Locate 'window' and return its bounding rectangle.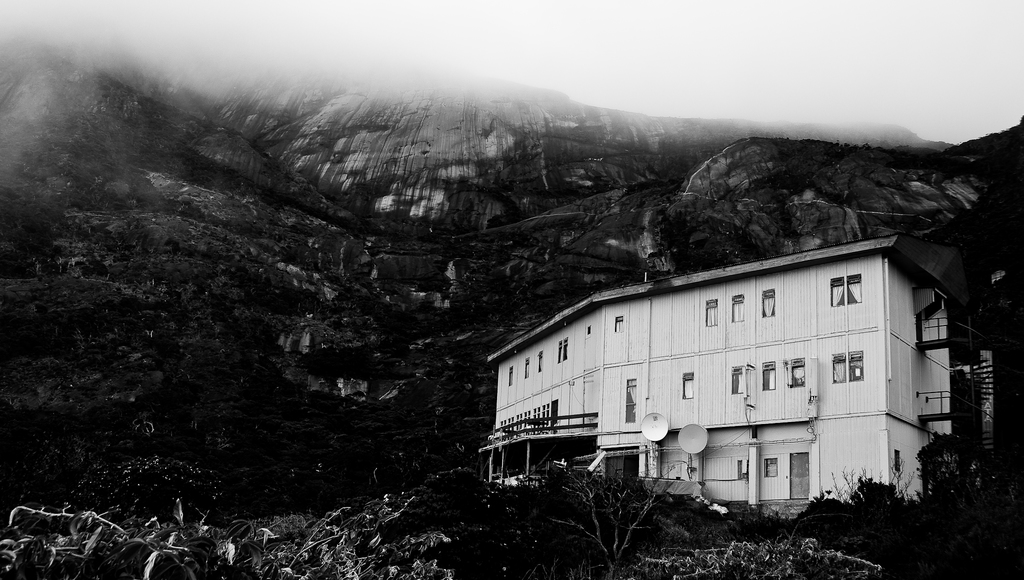
{"left": 788, "top": 358, "right": 804, "bottom": 384}.
